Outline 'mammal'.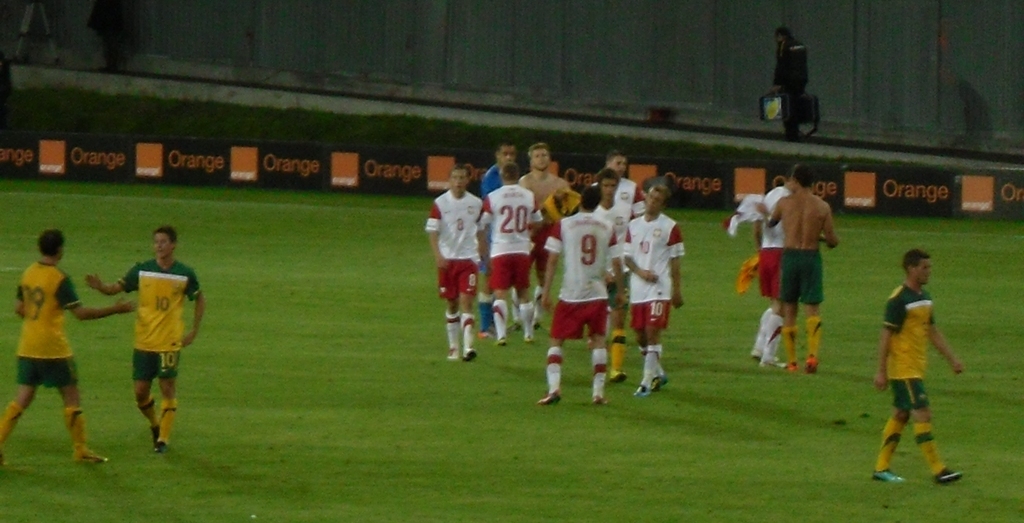
Outline: bbox(621, 181, 686, 395).
